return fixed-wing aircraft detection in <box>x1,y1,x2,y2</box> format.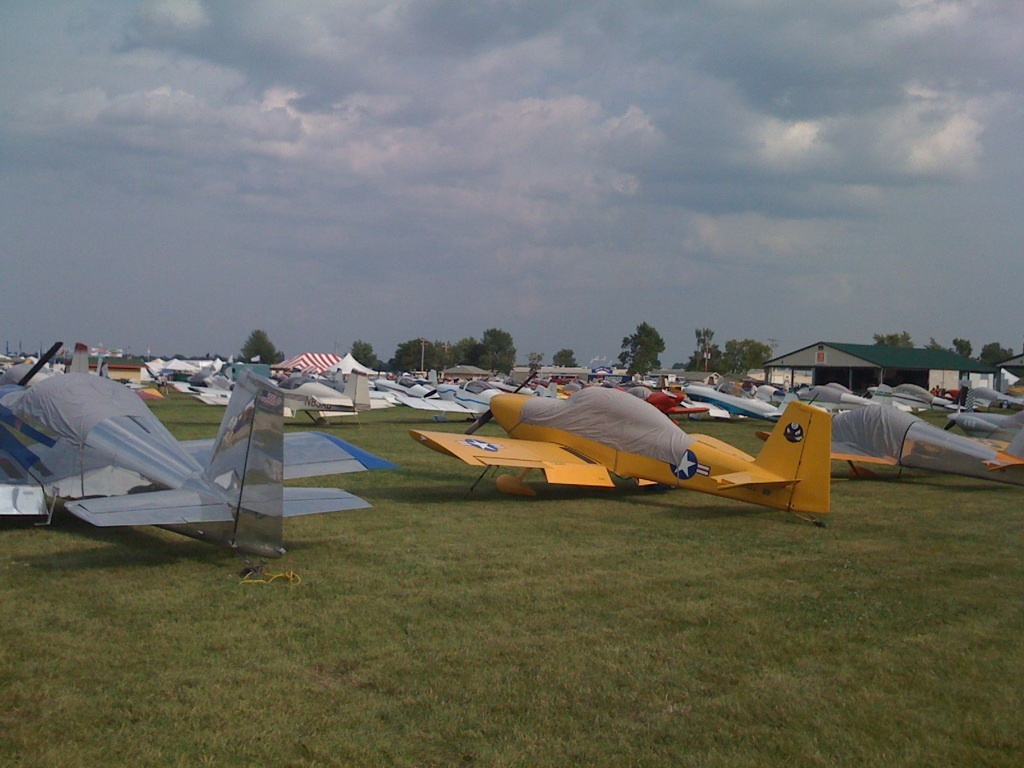
<box>760,397,1023,479</box>.
